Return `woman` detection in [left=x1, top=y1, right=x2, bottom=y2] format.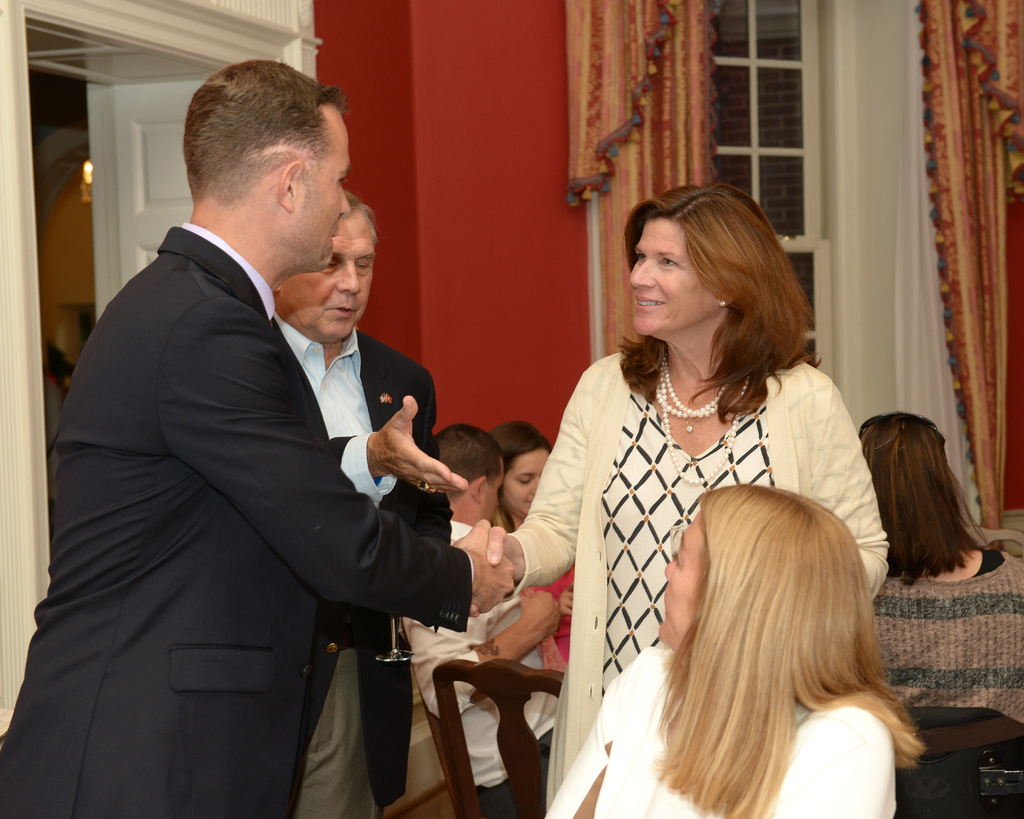
[left=544, top=487, right=931, bottom=818].
